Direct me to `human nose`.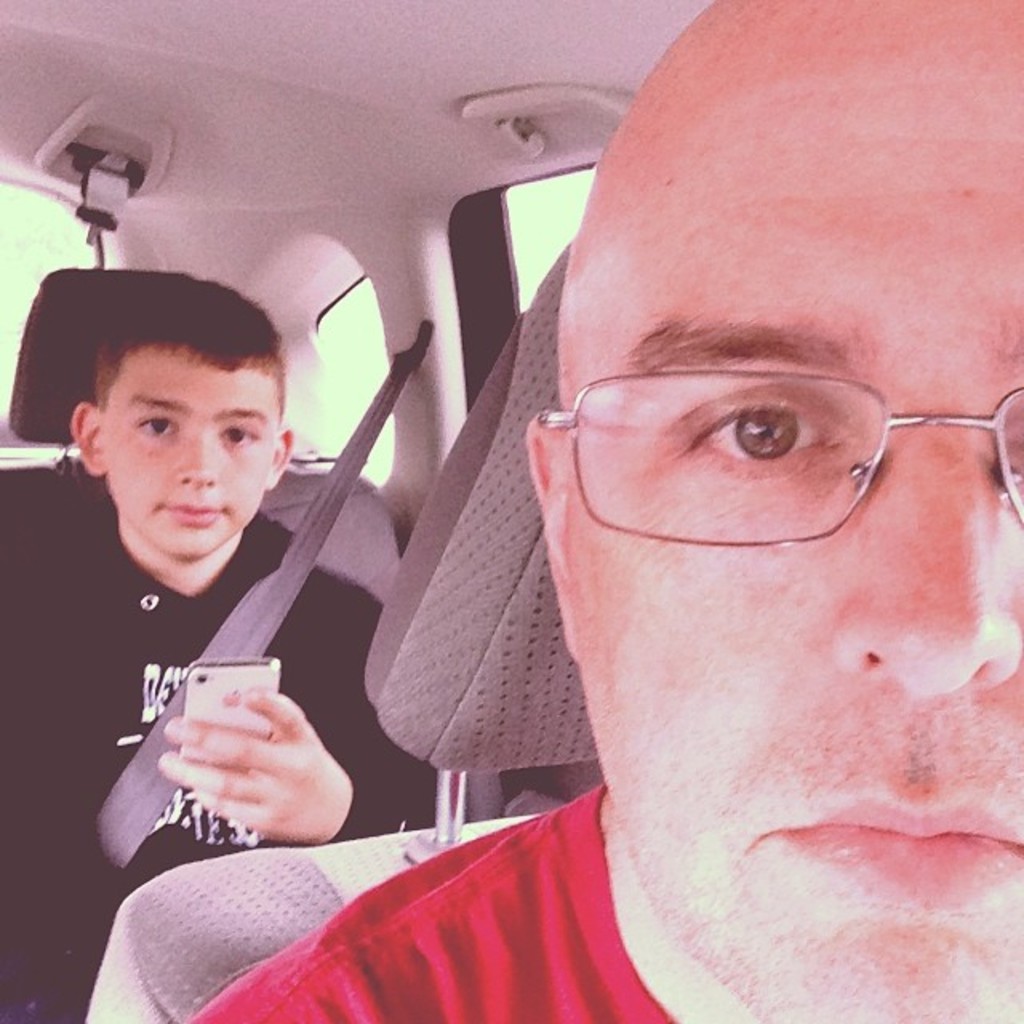
Direction: [x1=181, y1=427, x2=221, y2=486].
